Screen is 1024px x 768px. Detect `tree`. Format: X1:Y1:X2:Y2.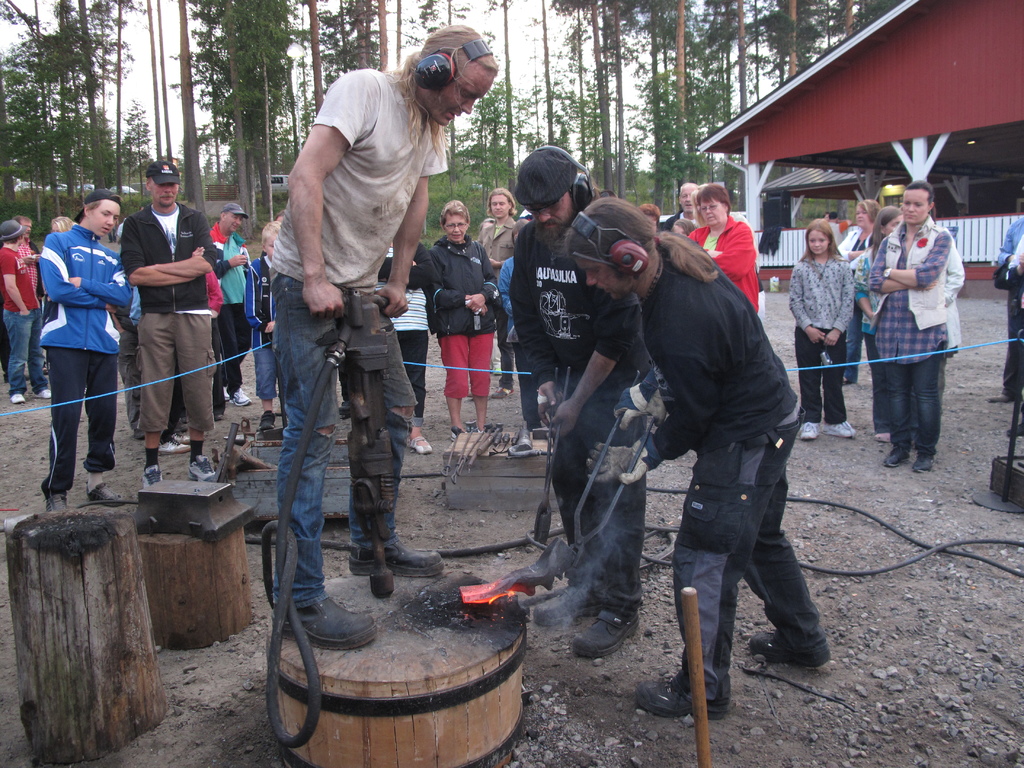
276:0:330:144.
